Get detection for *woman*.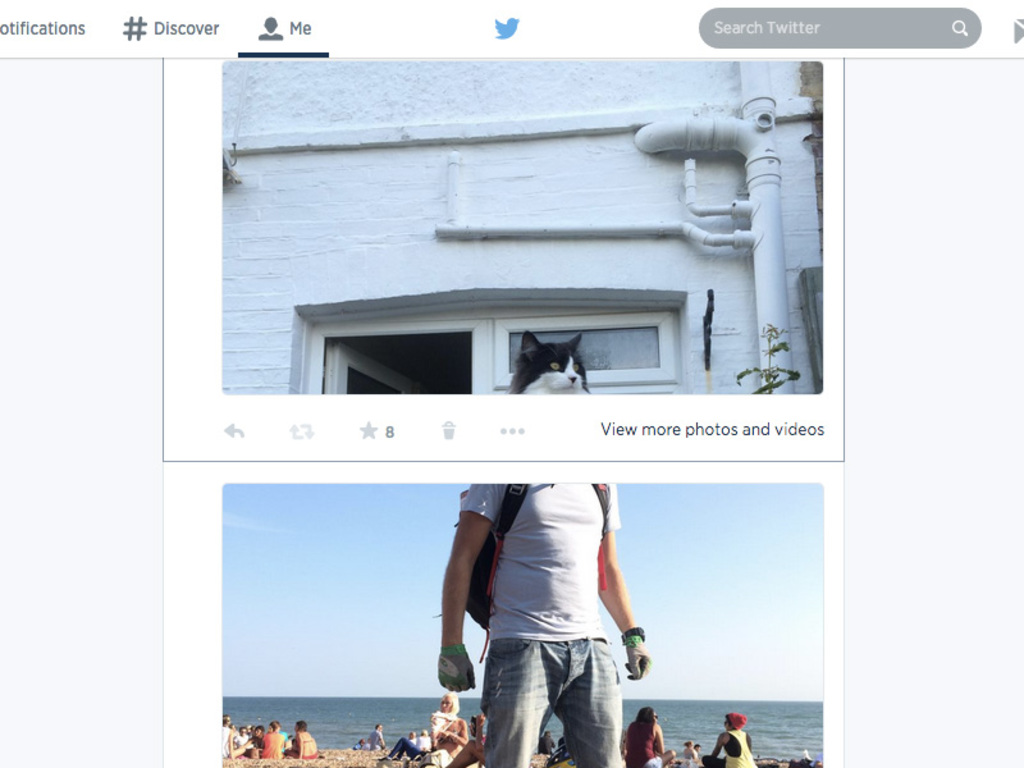
Detection: [x1=298, y1=719, x2=319, y2=755].
